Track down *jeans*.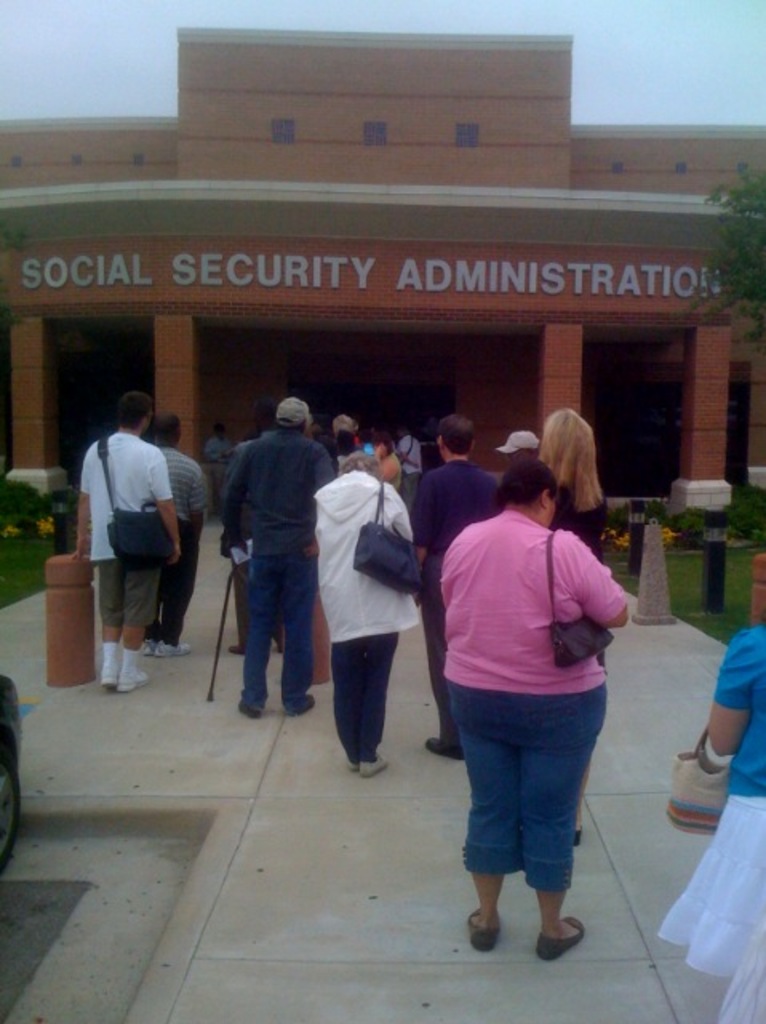
Tracked to l=217, t=528, r=321, b=733.
